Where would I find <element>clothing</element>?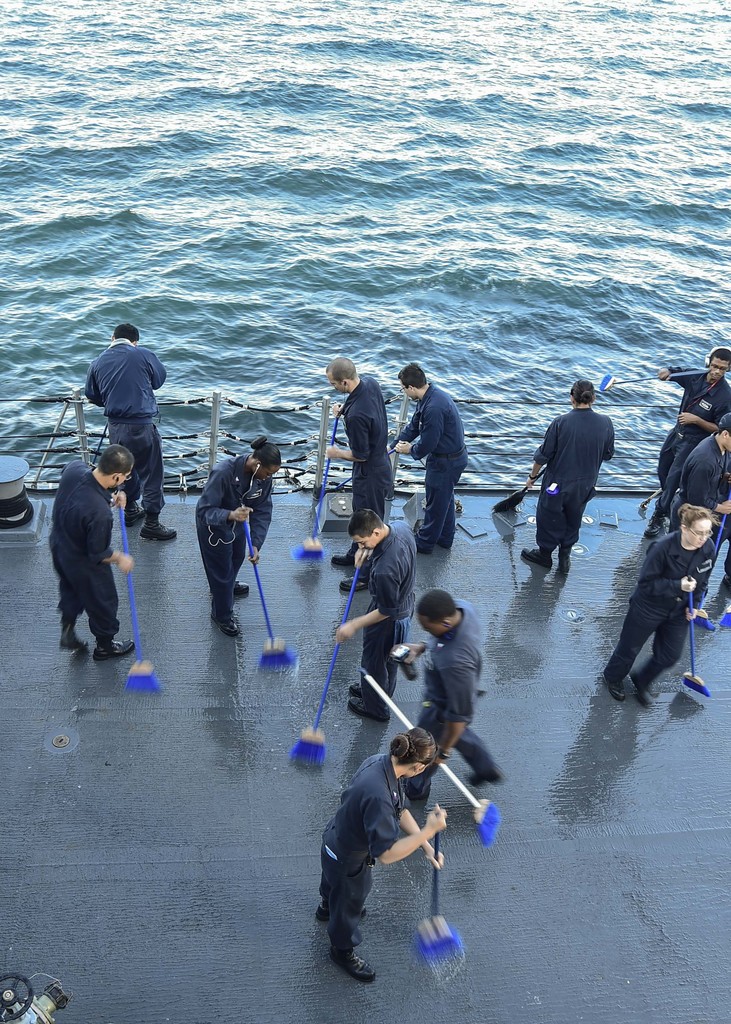
At 655:360:730:523.
